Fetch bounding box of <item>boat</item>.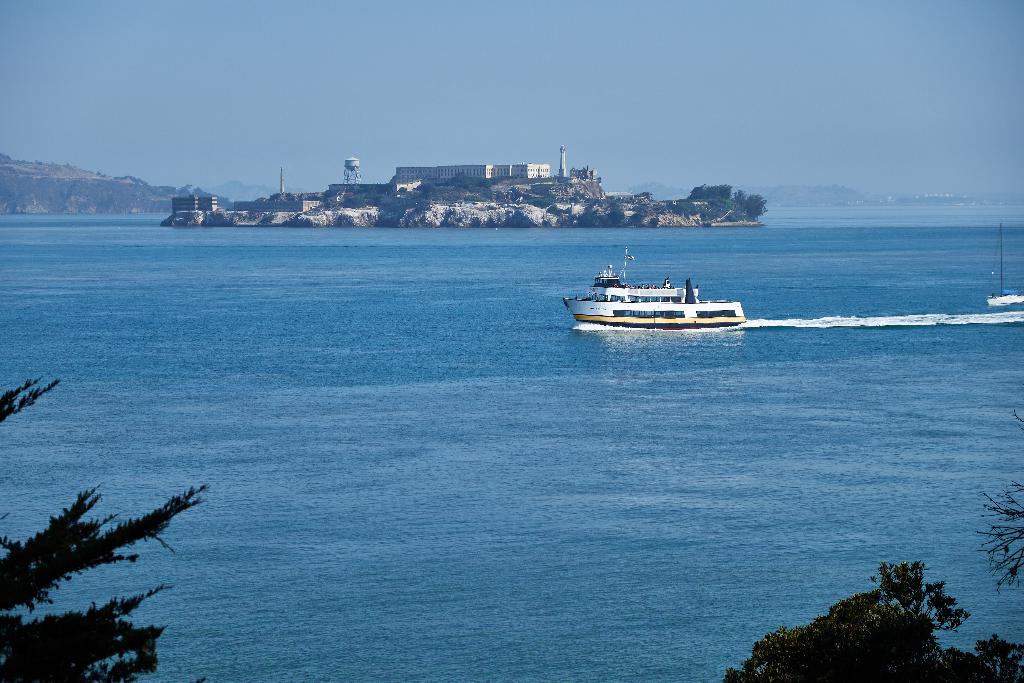
Bbox: 986, 218, 1023, 302.
